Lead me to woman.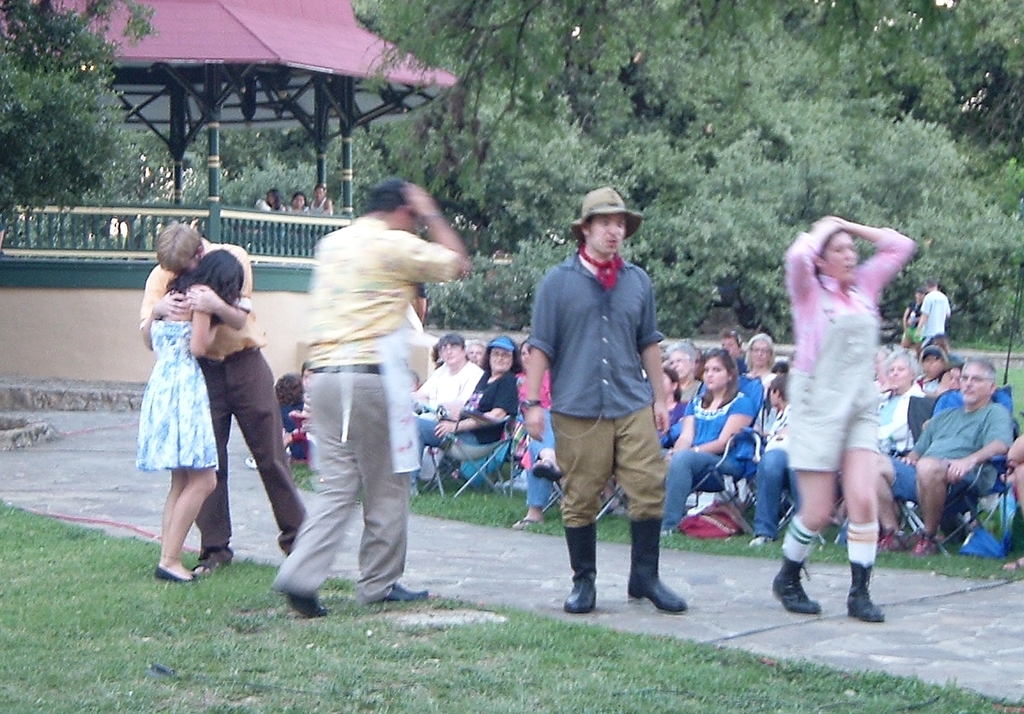
Lead to 776/208/928/637.
